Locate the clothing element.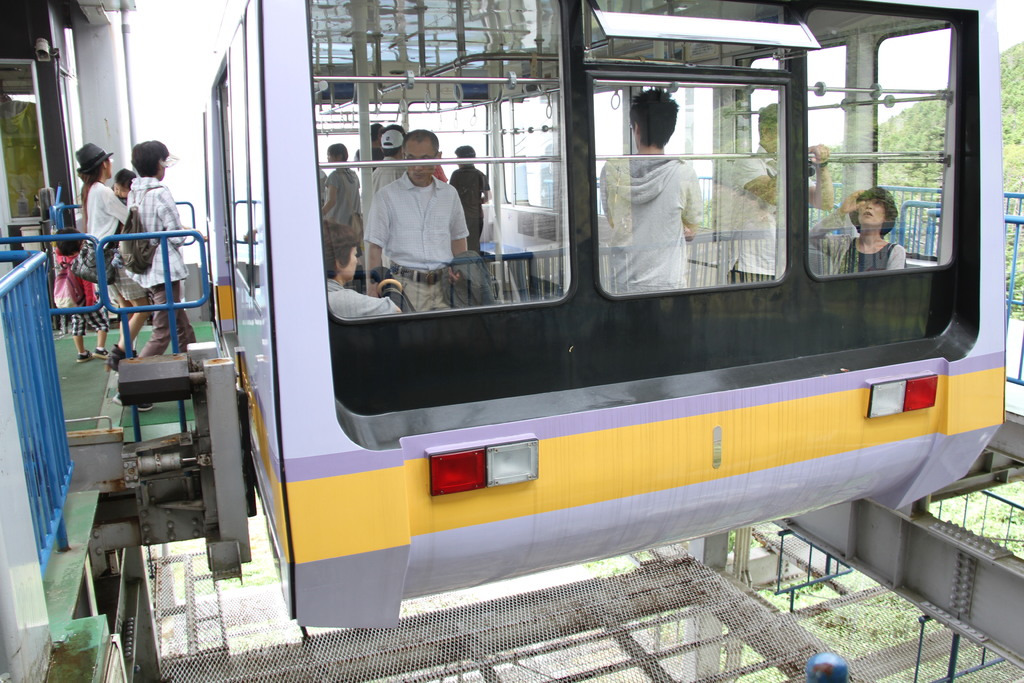
Element bbox: box(709, 151, 783, 286).
